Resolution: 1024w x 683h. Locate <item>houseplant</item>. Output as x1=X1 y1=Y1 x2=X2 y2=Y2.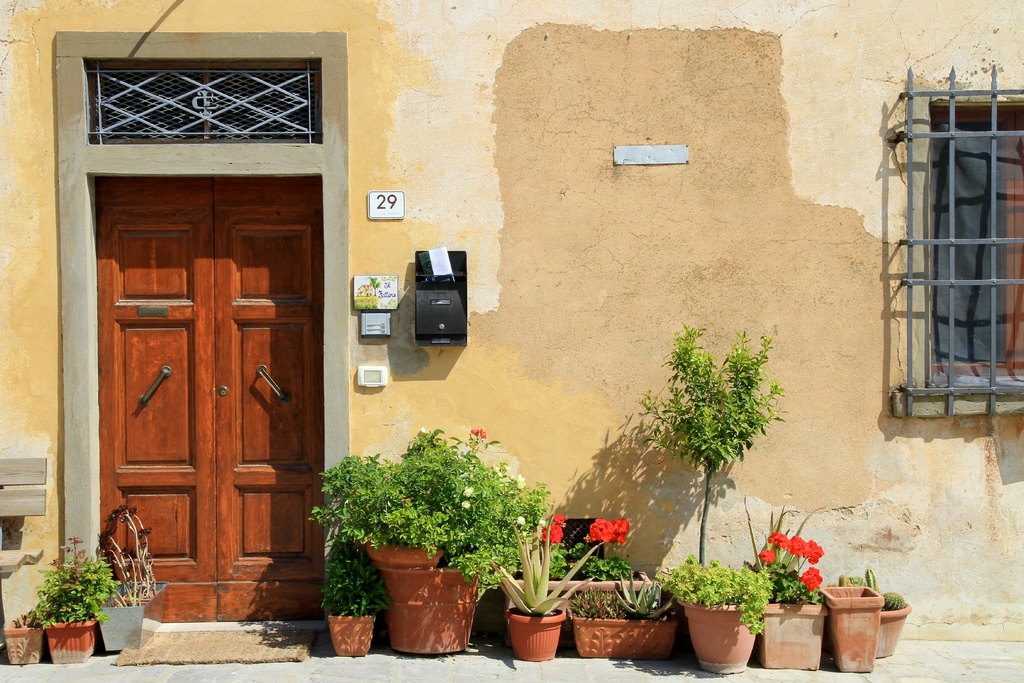
x1=315 y1=441 x2=545 y2=660.
